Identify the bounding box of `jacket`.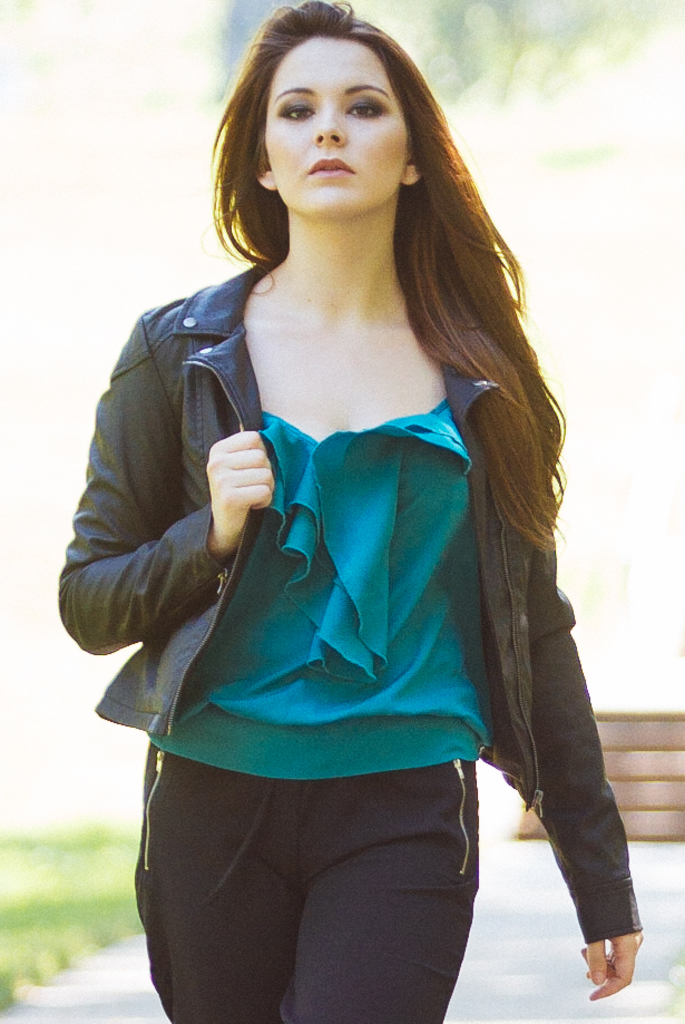
pyautogui.locateOnScreen(62, 156, 636, 925).
